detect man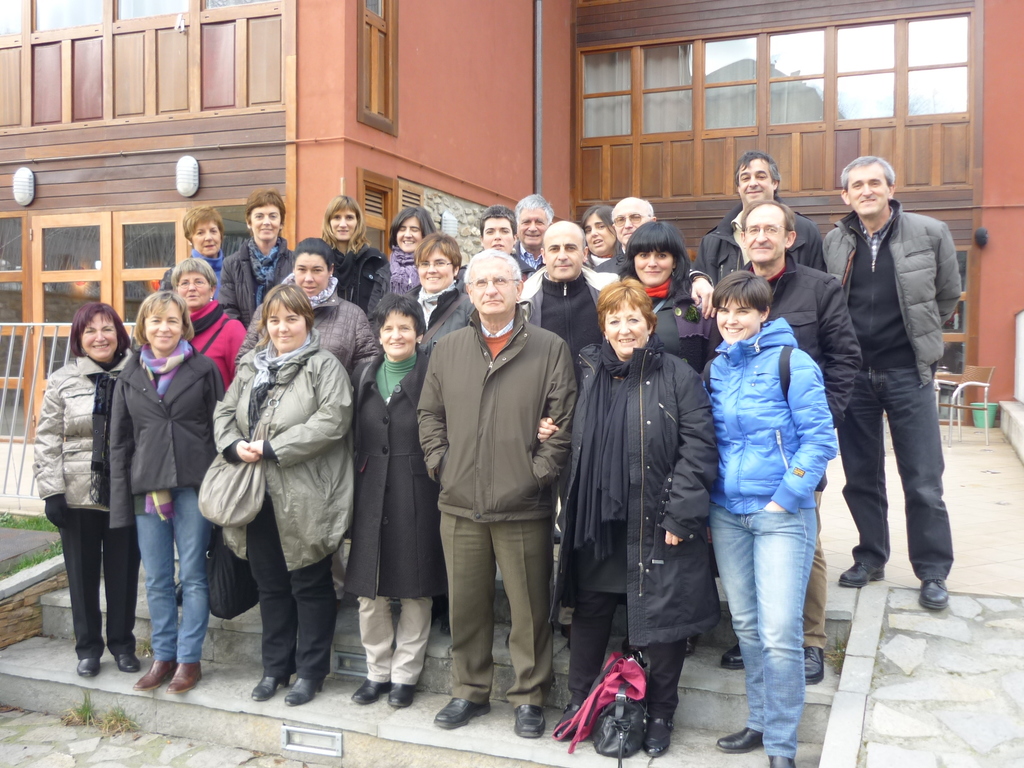
Rect(810, 150, 961, 616)
